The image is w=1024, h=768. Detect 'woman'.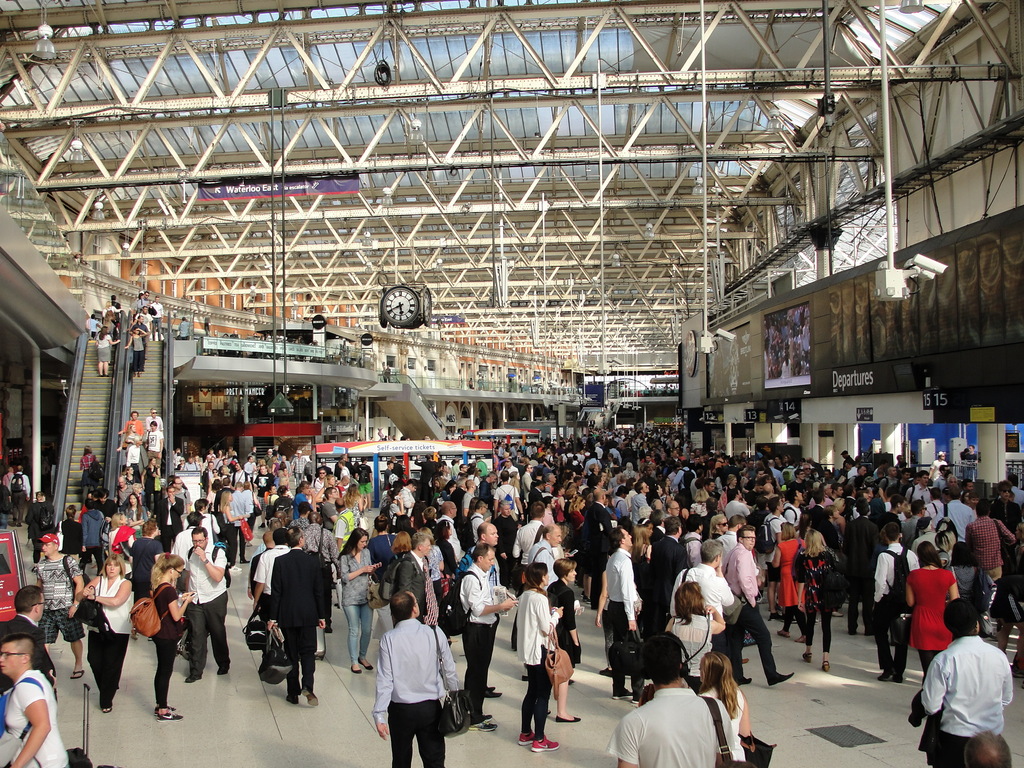
Detection: left=436, top=516, right=457, bottom=578.
